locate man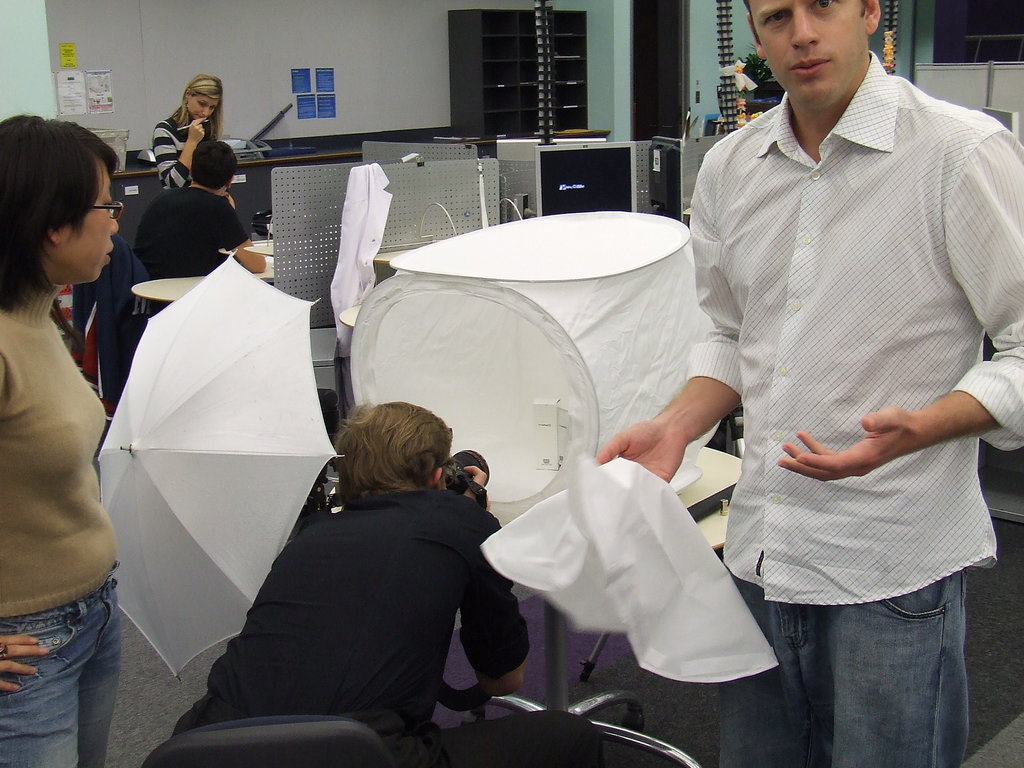
{"left": 621, "top": 0, "right": 999, "bottom": 749}
